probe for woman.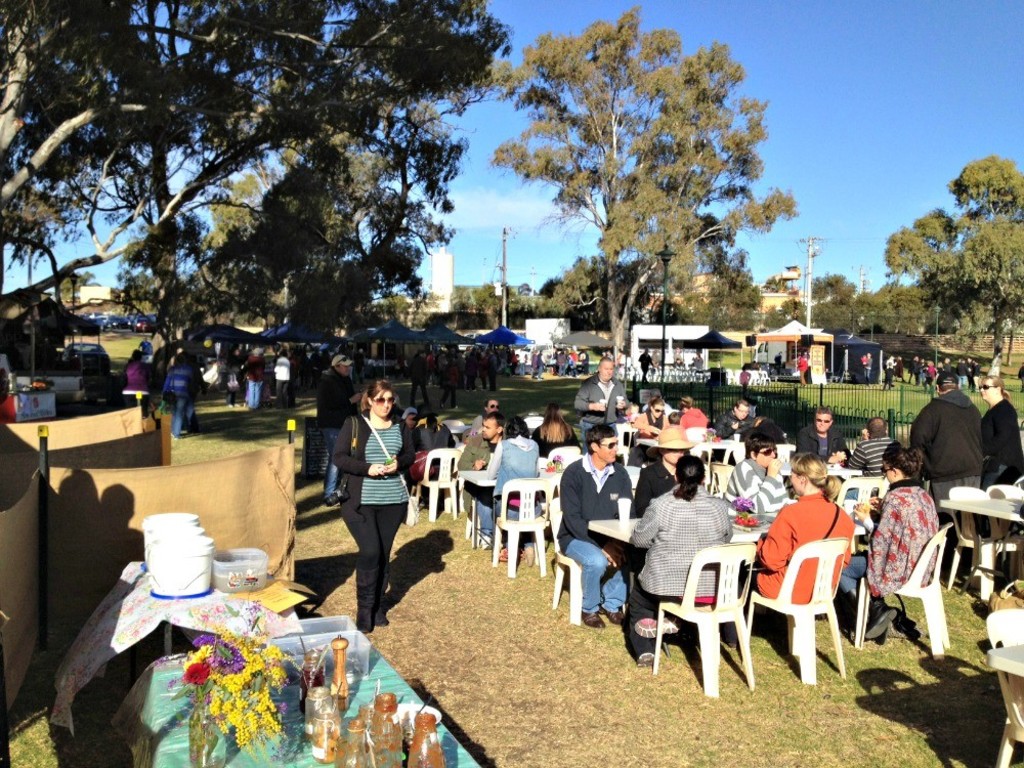
Probe result: 839, 442, 956, 653.
